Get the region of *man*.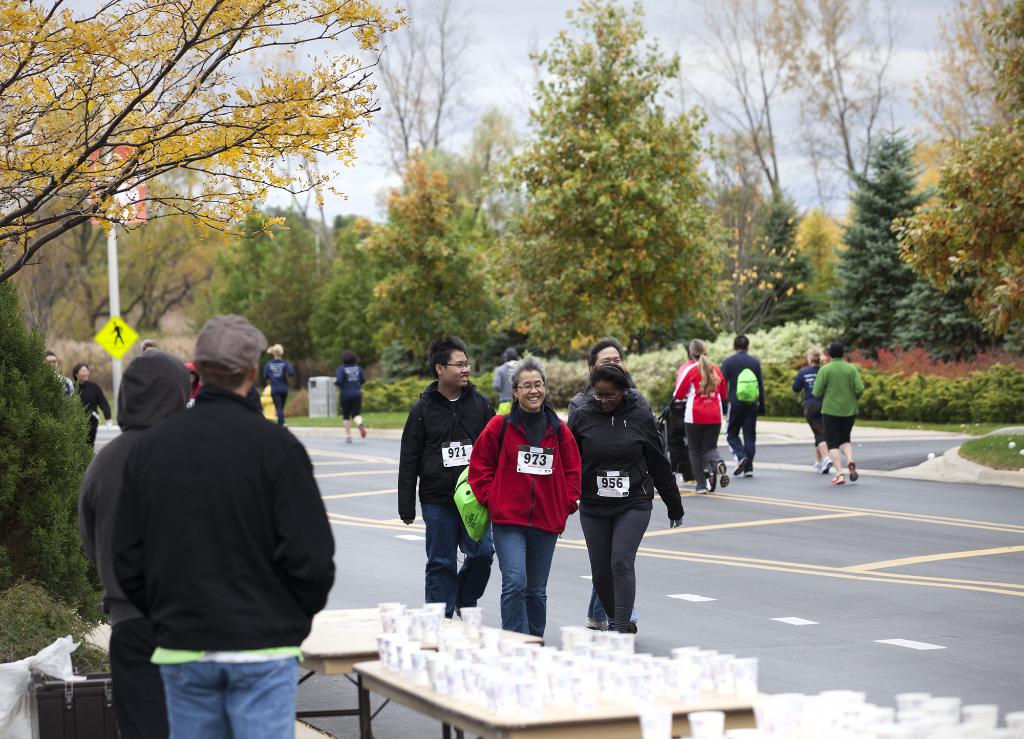
bbox=(400, 343, 519, 628).
